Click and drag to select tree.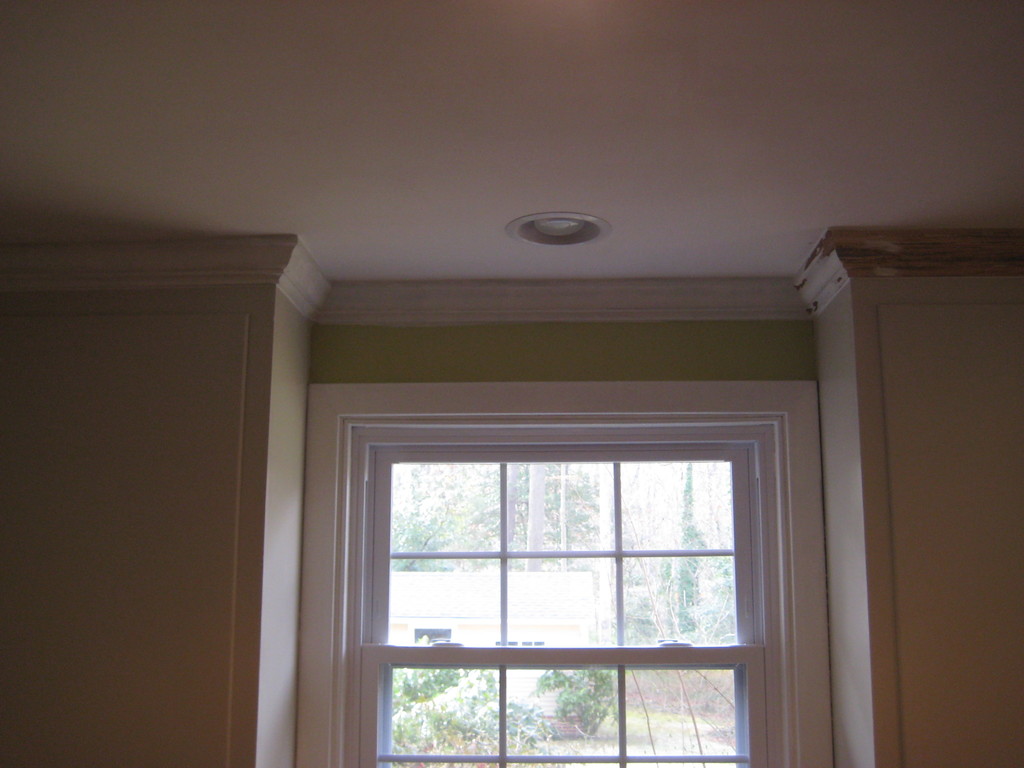
Selection: bbox=(681, 460, 707, 628).
